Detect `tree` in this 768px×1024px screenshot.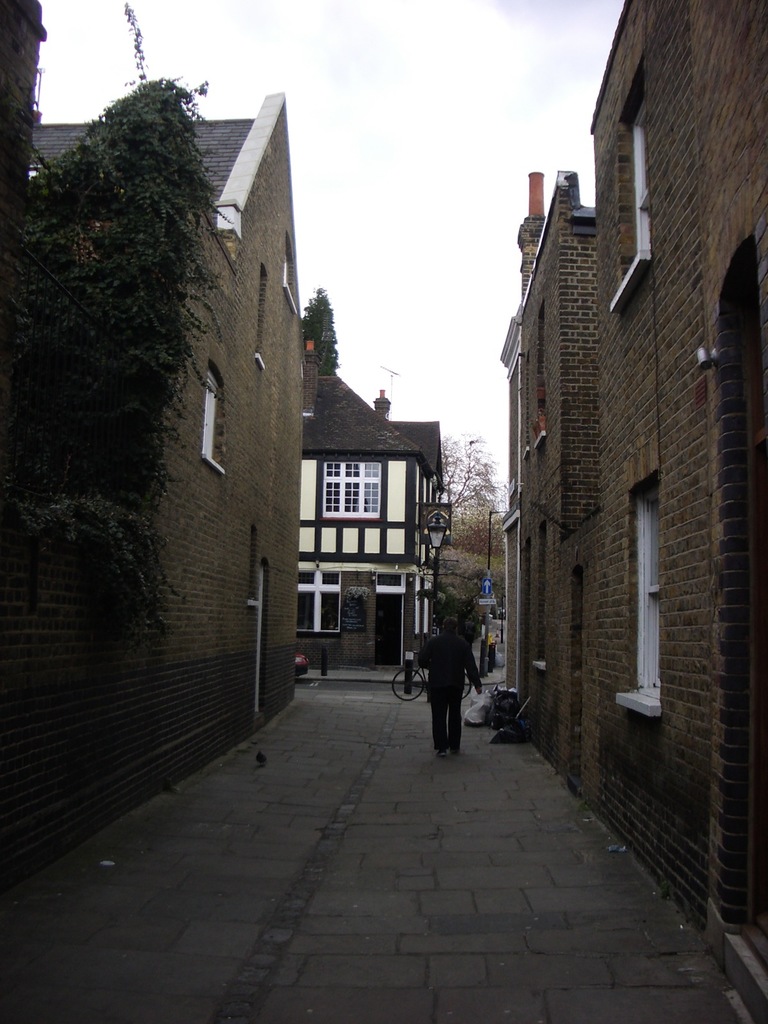
Detection: {"left": 301, "top": 285, "right": 335, "bottom": 375}.
